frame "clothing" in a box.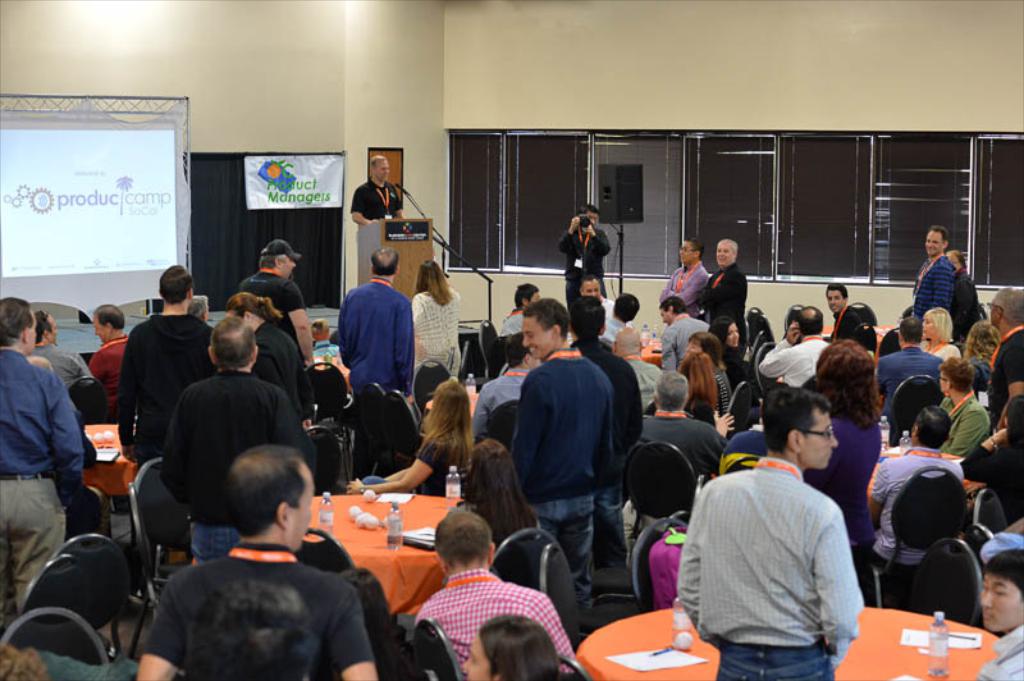
select_region(677, 471, 883, 671).
